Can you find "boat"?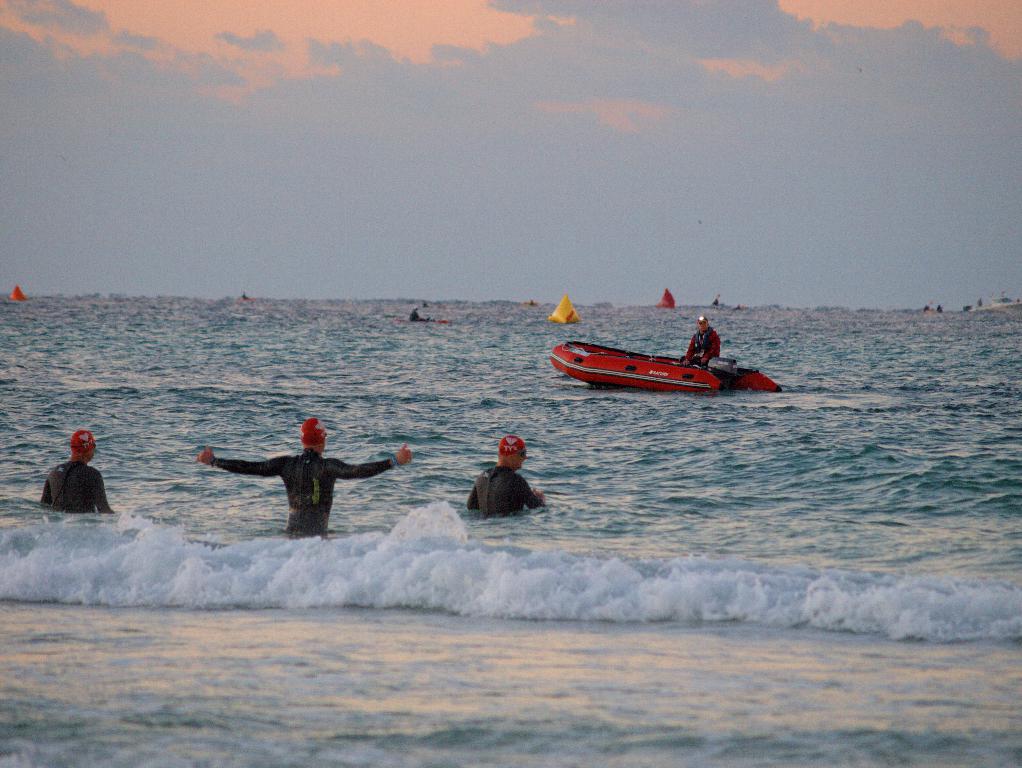
Yes, bounding box: [left=534, top=319, right=781, bottom=396].
